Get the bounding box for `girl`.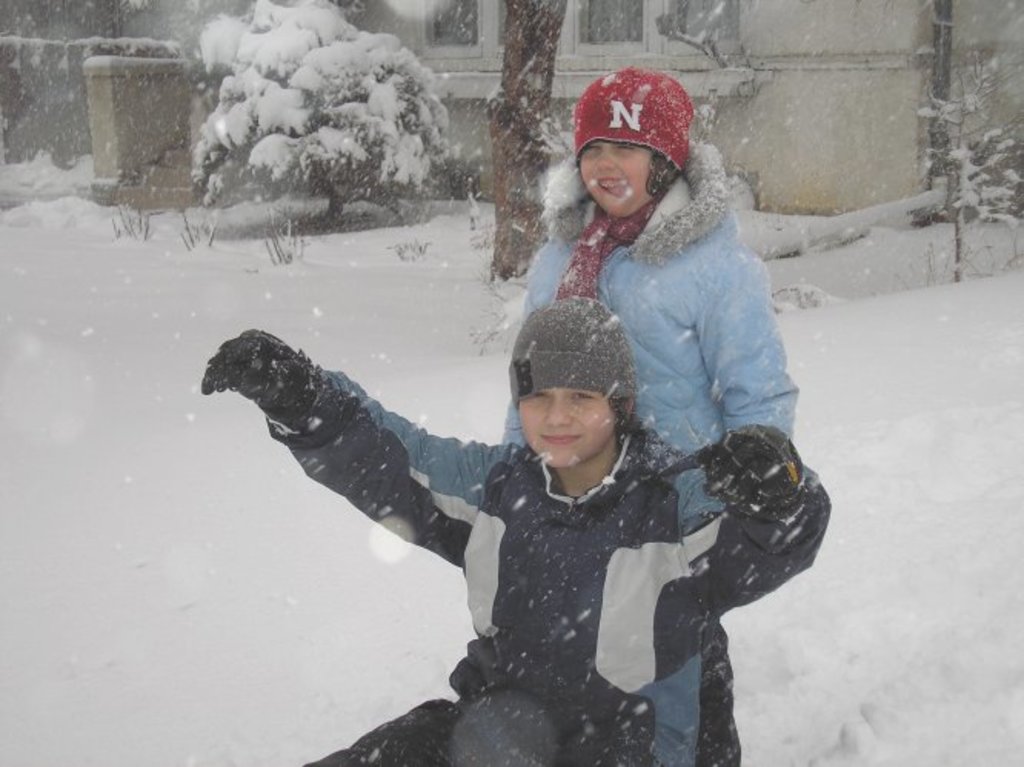
locate(200, 292, 829, 765).
